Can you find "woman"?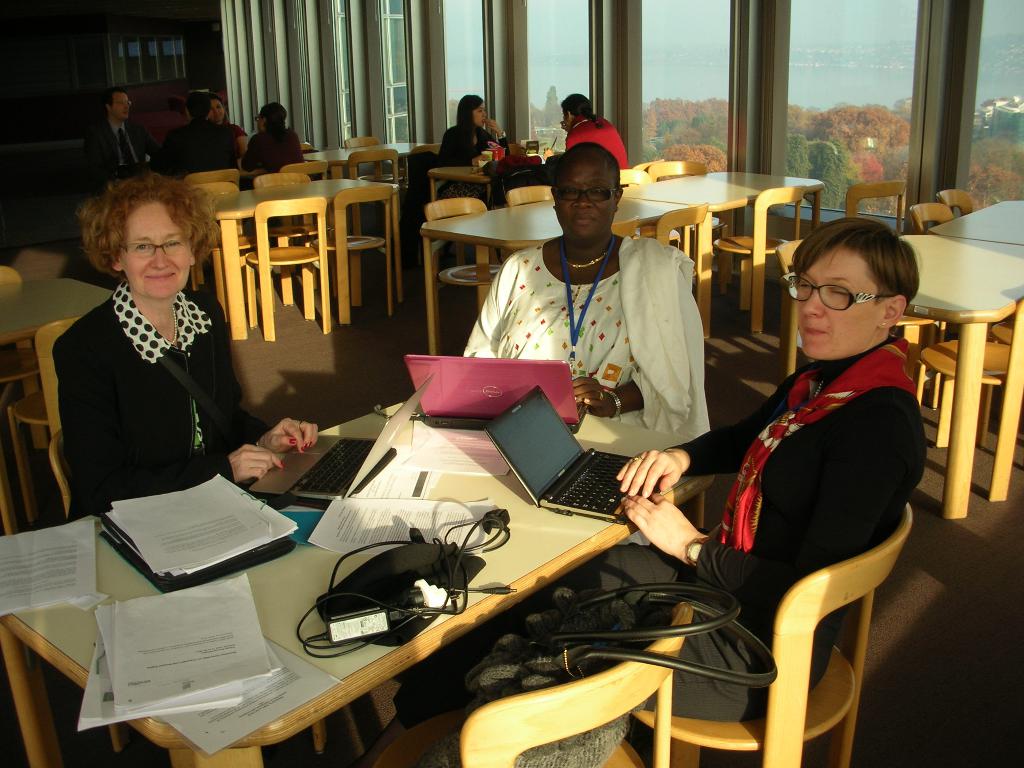
Yes, bounding box: box(614, 225, 929, 715).
